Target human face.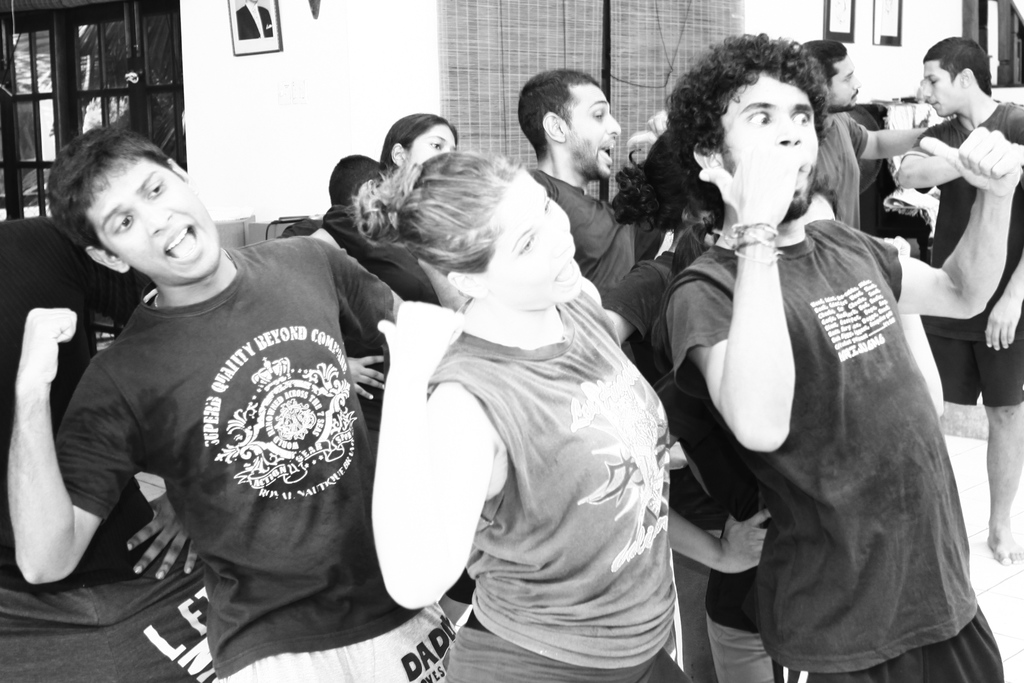
Target region: 88:156:215:286.
